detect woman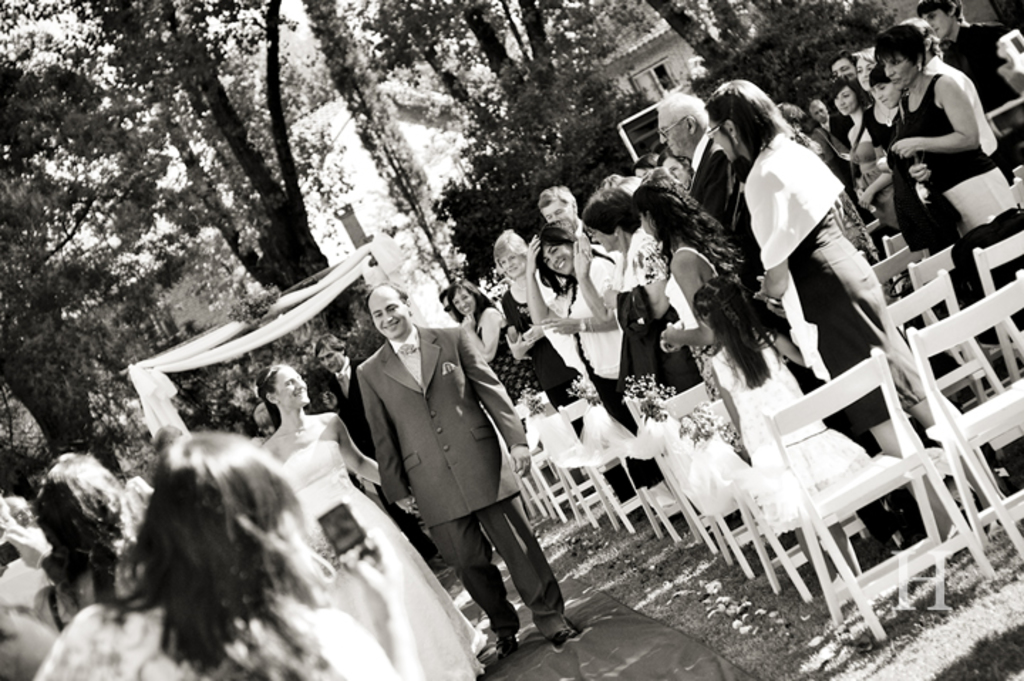
{"x1": 663, "y1": 149, "x2": 694, "y2": 193}
